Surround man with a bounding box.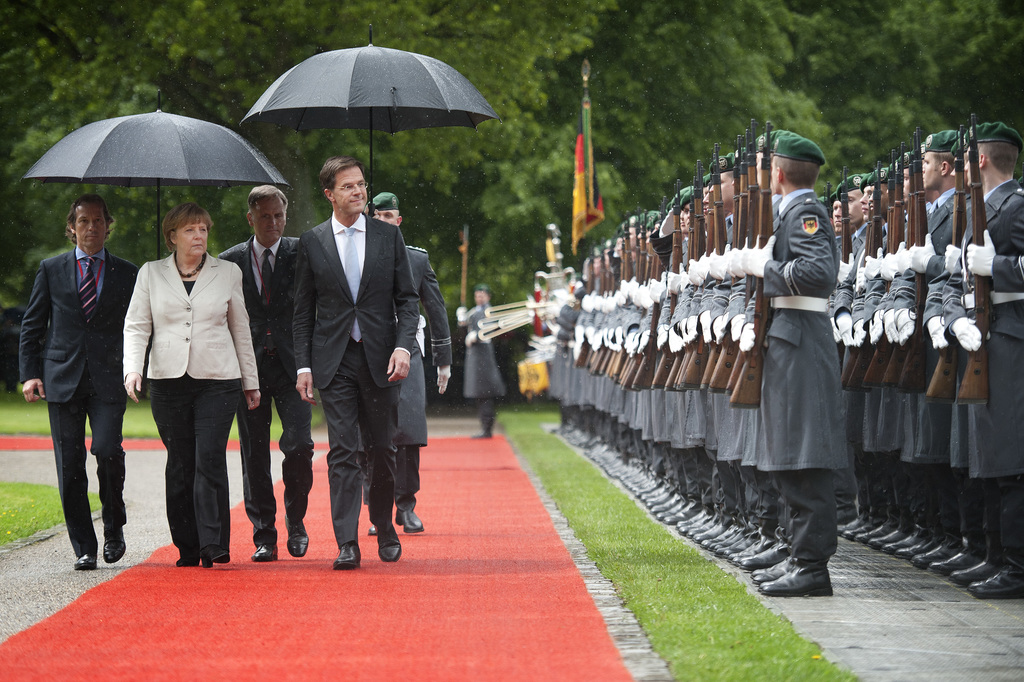
[x1=451, y1=276, x2=512, y2=443].
